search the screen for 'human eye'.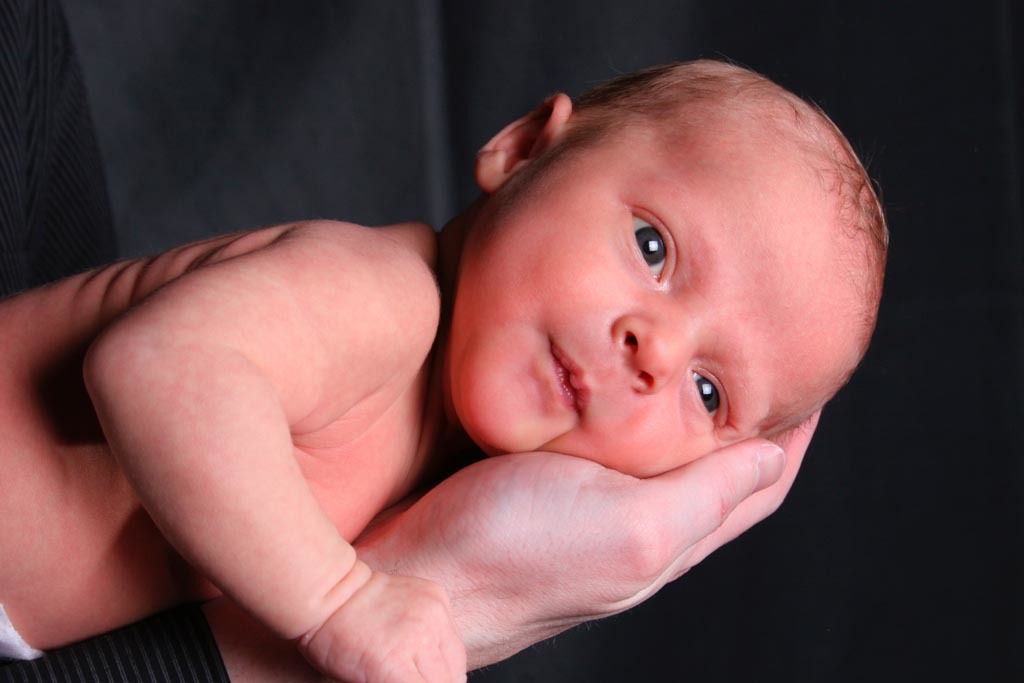
Found at BBox(622, 198, 678, 300).
